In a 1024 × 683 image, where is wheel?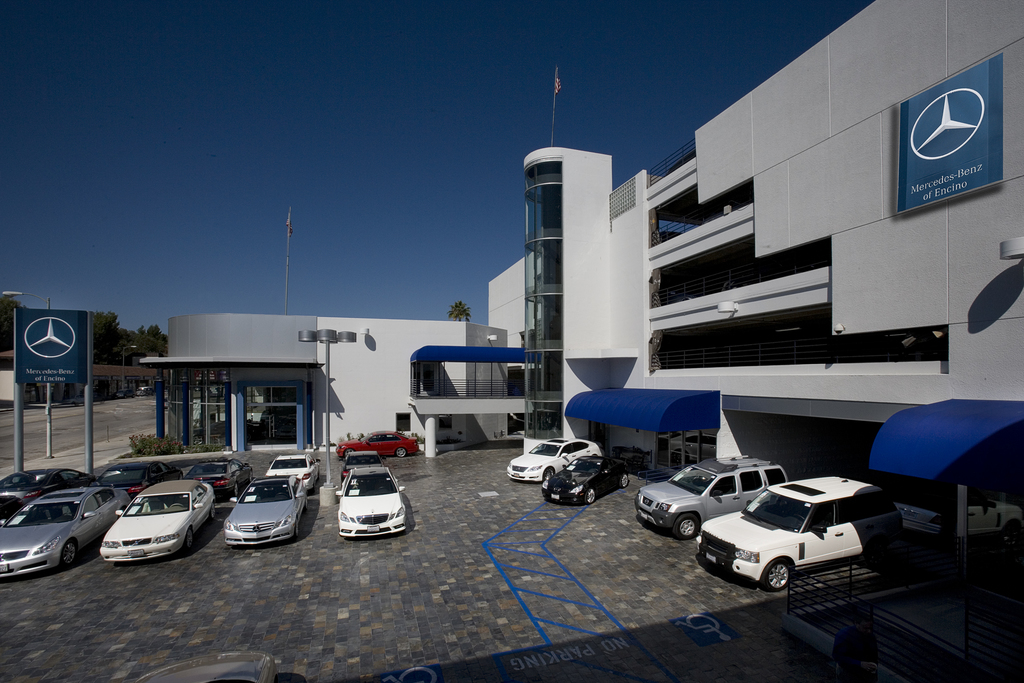
<box>670,513,699,536</box>.
